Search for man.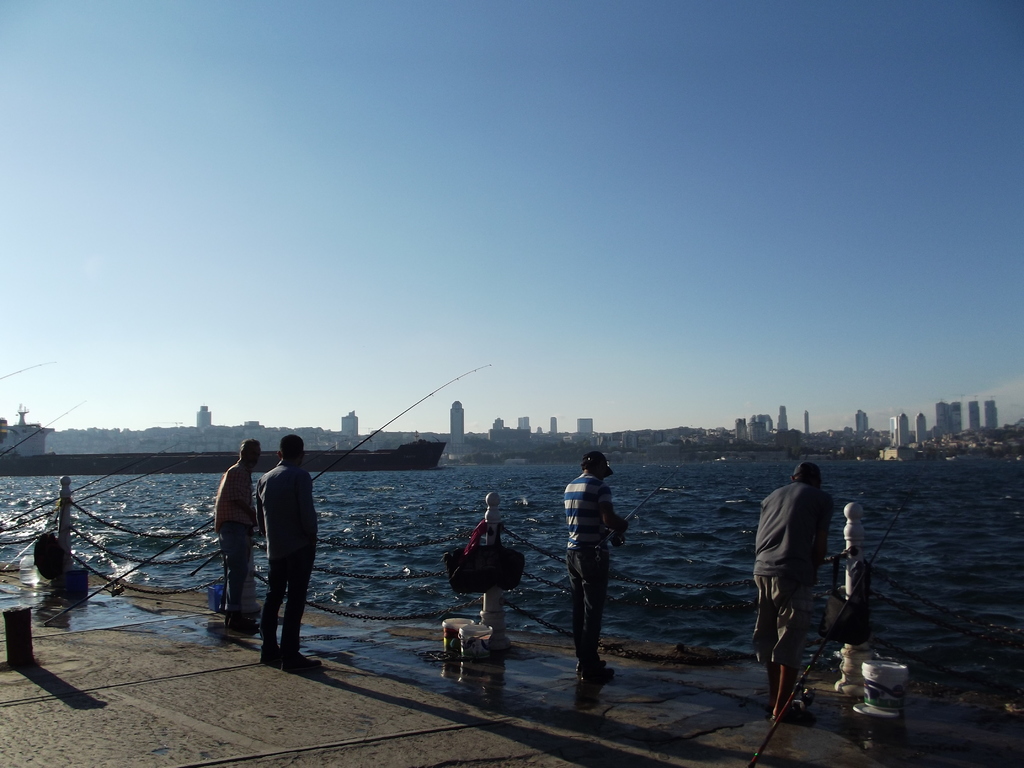
Found at bbox(562, 451, 634, 689).
